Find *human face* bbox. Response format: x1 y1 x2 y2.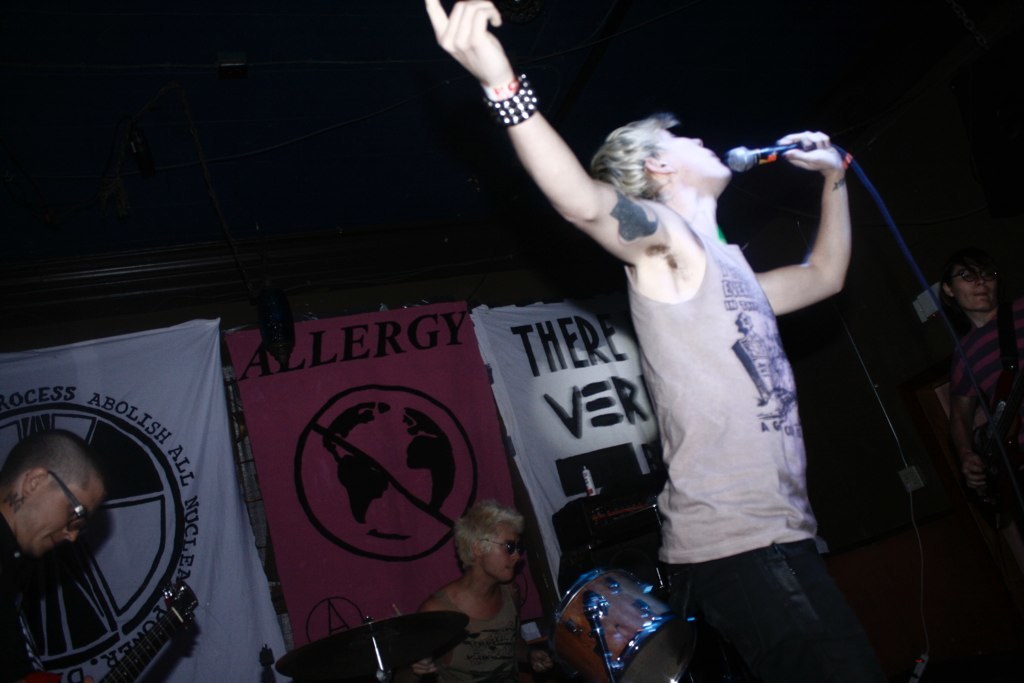
957 265 994 306.
